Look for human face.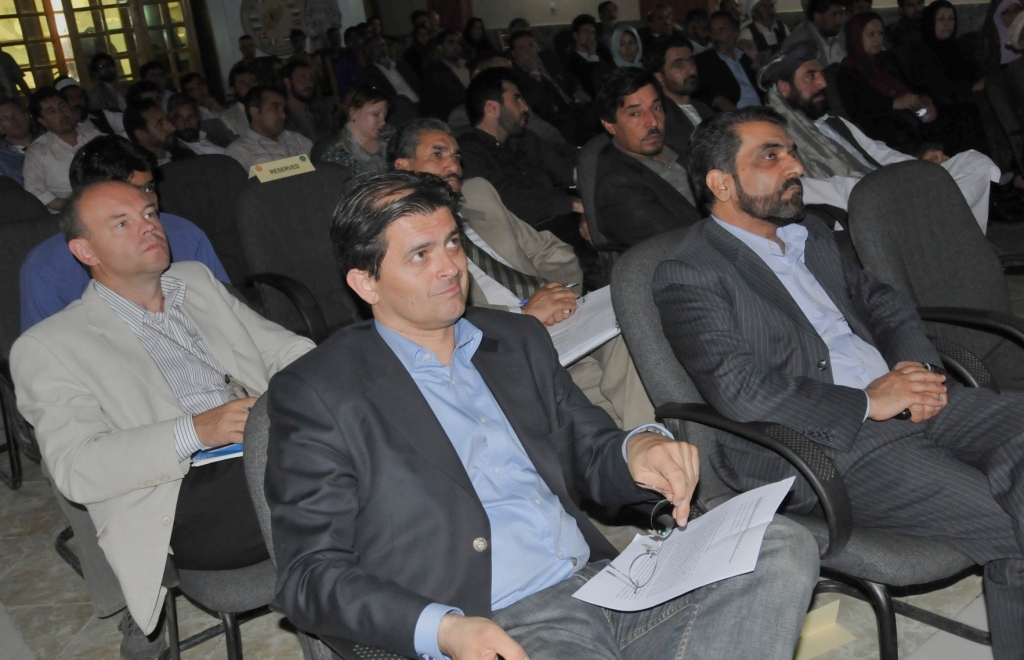
Found: [409, 131, 464, 191].
